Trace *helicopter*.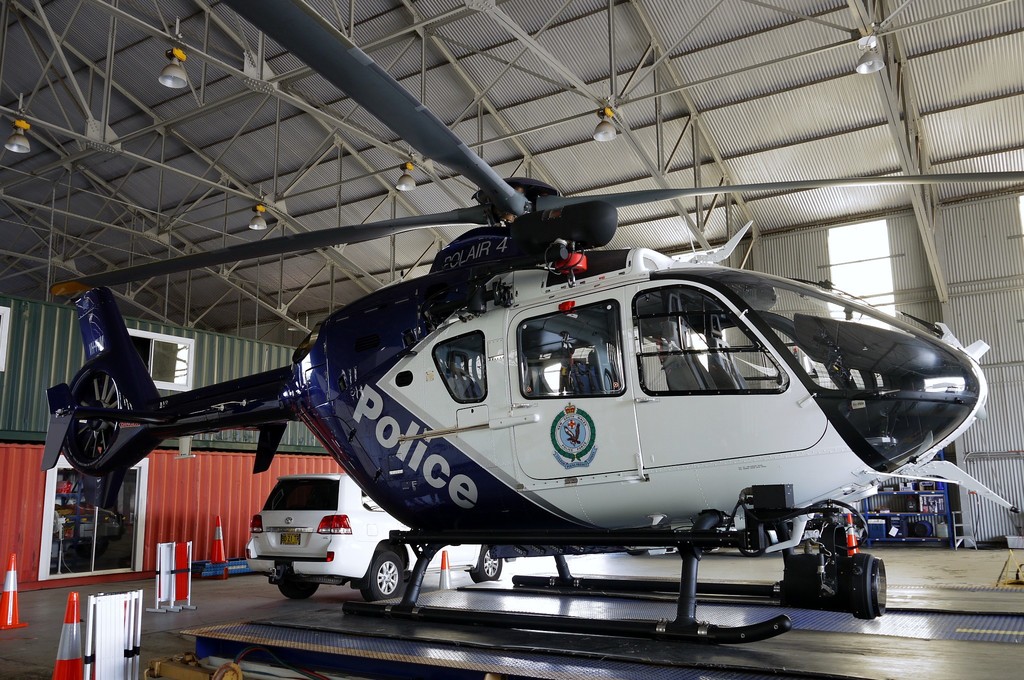
Traced to Rect(11, 113, 1018, 623).
